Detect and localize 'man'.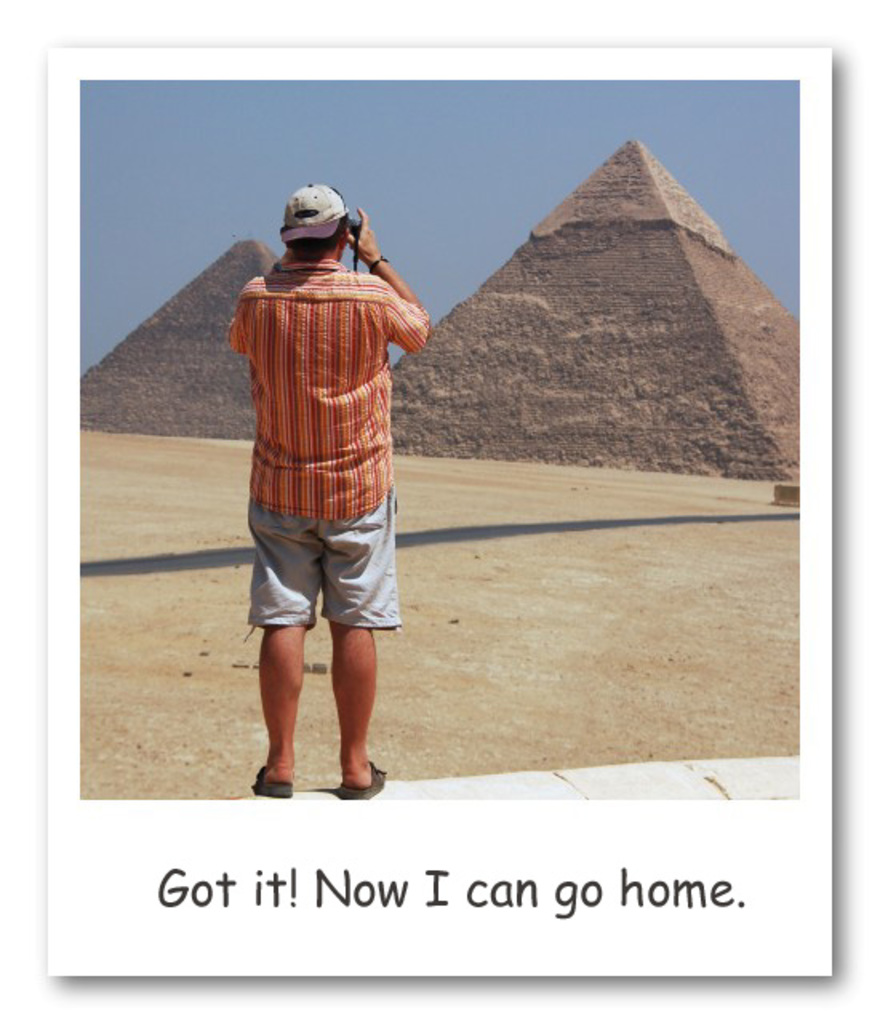
Localized at left=210, top=190, right=438, bottom=813.
